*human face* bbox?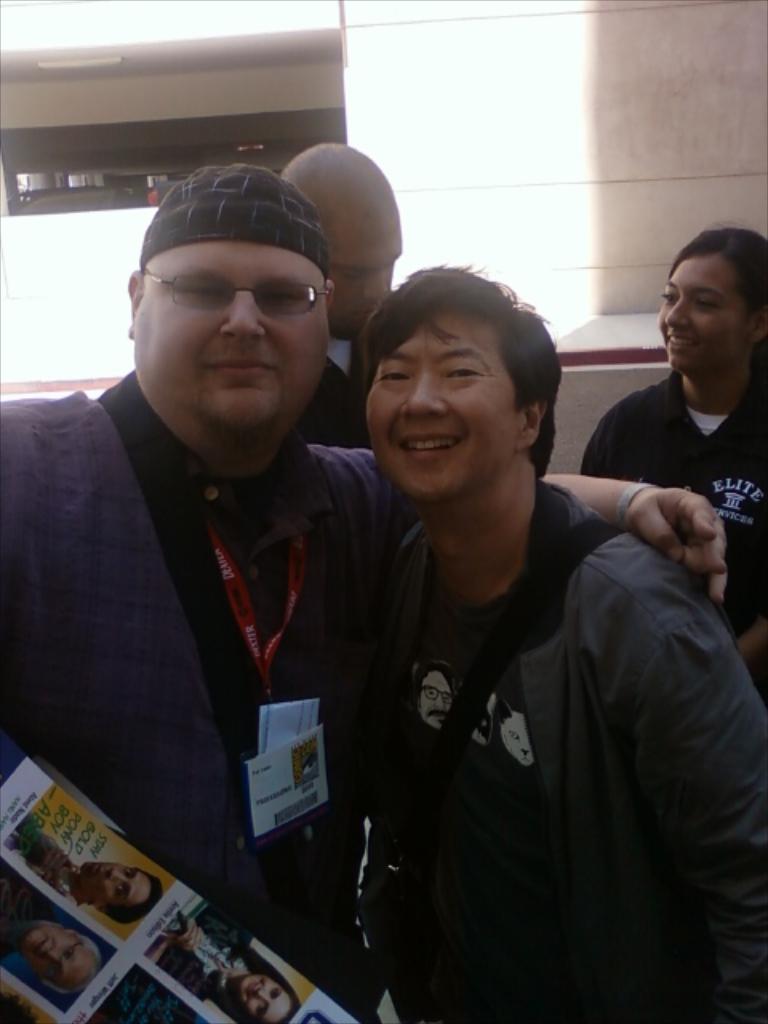
[x1=658, y1=250, x2=762, y2=373]
